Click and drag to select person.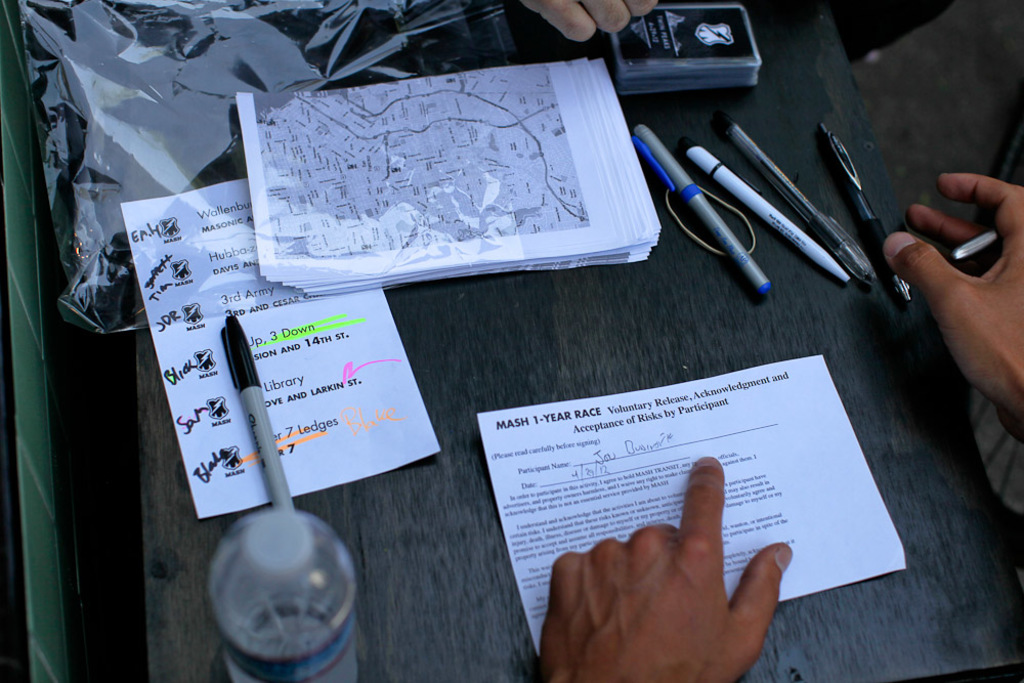
Selection: Rect(520, 0, 665, 41).
